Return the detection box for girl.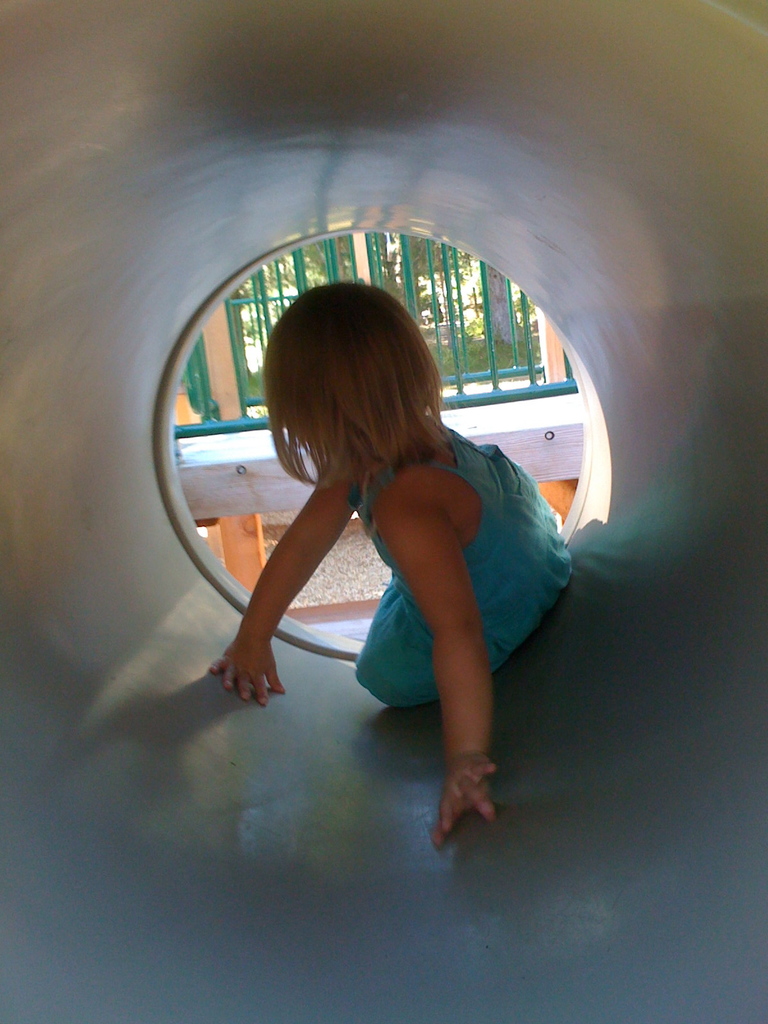
left=202, top=275, right=579, bottom=847.
